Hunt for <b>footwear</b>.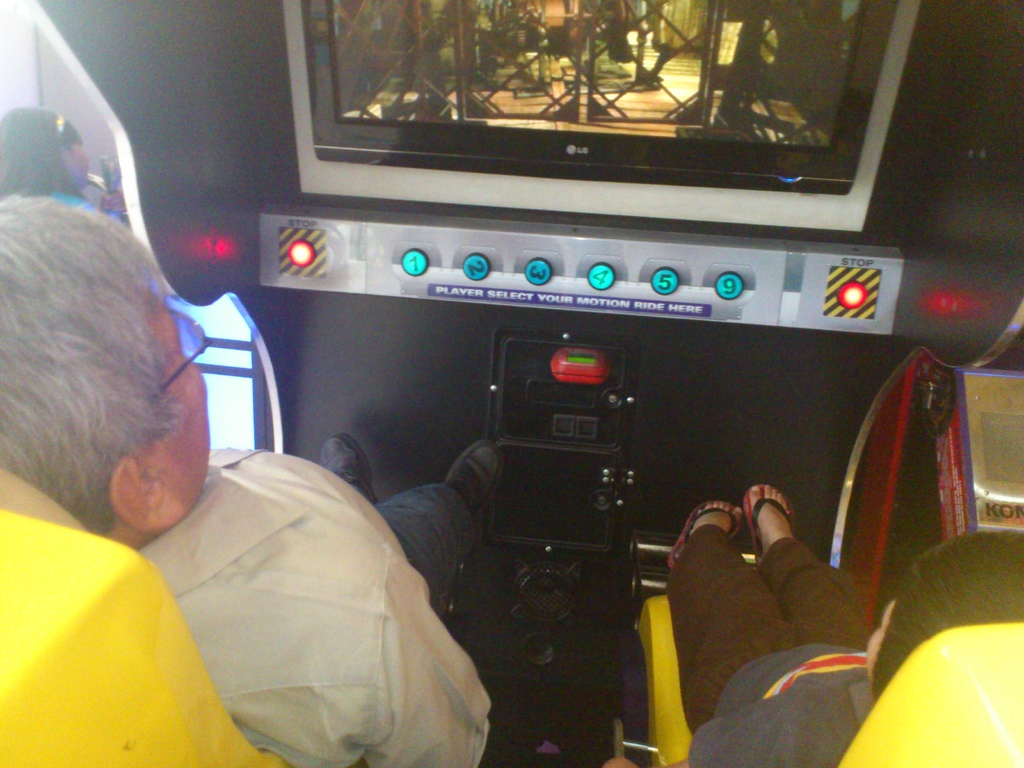
Hunted down at (319,431,374,517).
